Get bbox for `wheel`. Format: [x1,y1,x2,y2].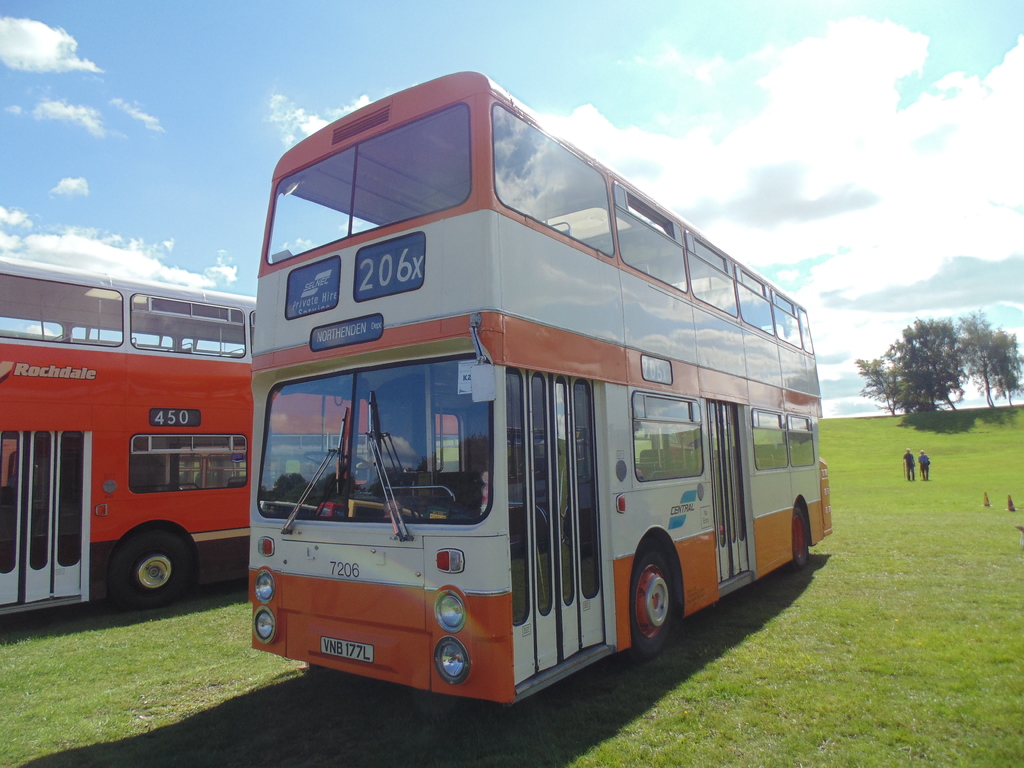
[622,546,690,666].
